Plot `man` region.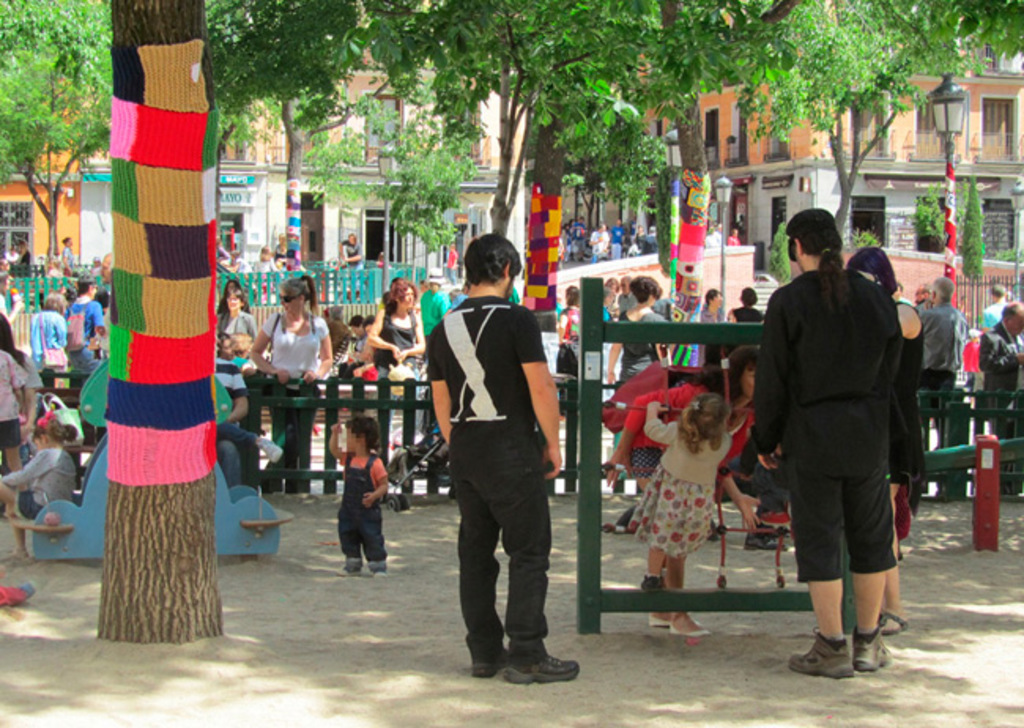
Plotted at left=616, top=271, right=638, bottom=315.
